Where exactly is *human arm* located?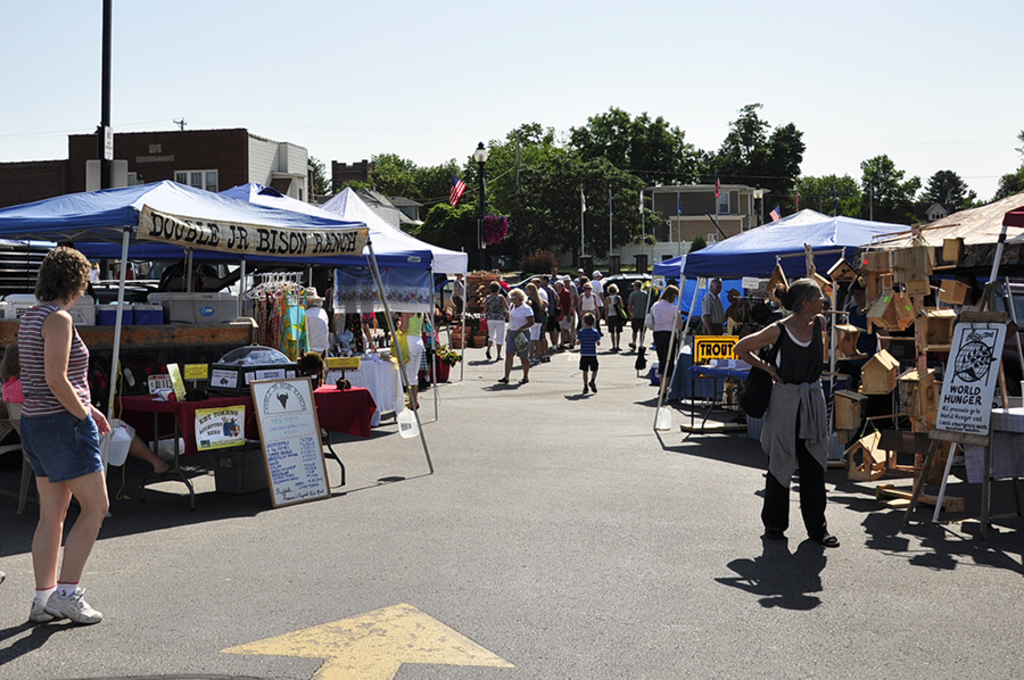
Its bounding box is [729, 323, 782, 383].
